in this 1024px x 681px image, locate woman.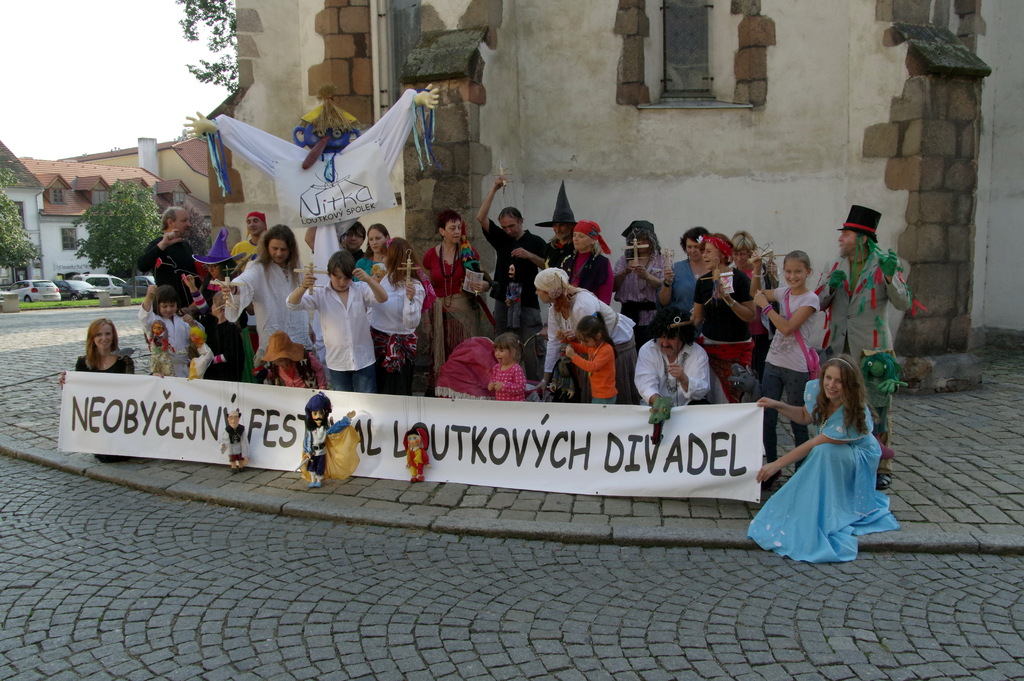
Bounding box: box(558, 219, 619, 302).
